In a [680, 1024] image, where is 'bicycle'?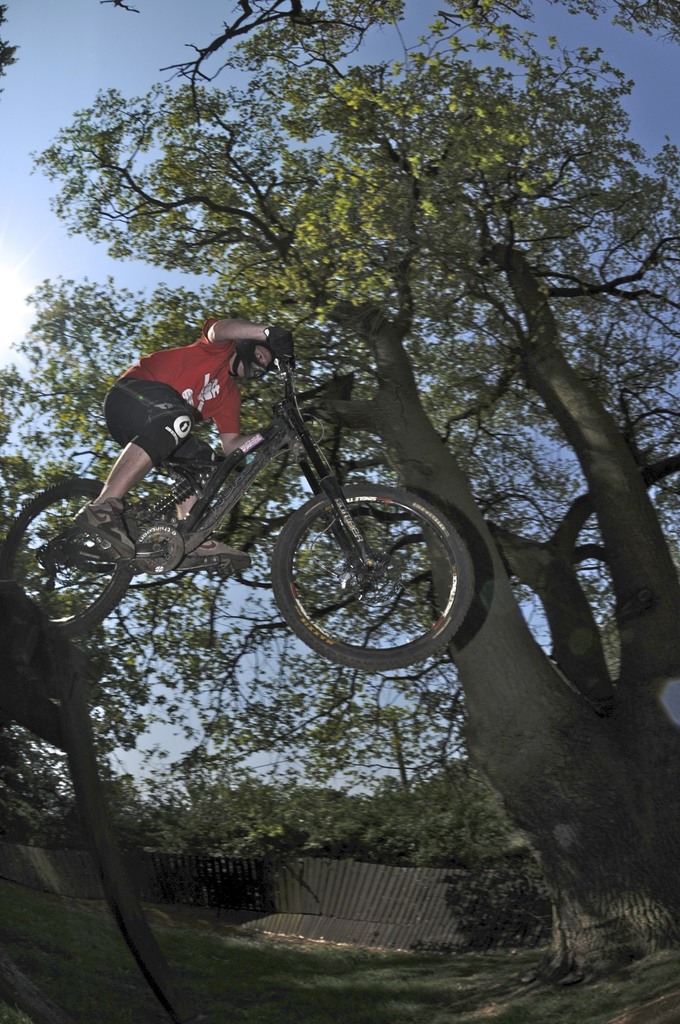
<region>0, 323, 471, 673</region>.
